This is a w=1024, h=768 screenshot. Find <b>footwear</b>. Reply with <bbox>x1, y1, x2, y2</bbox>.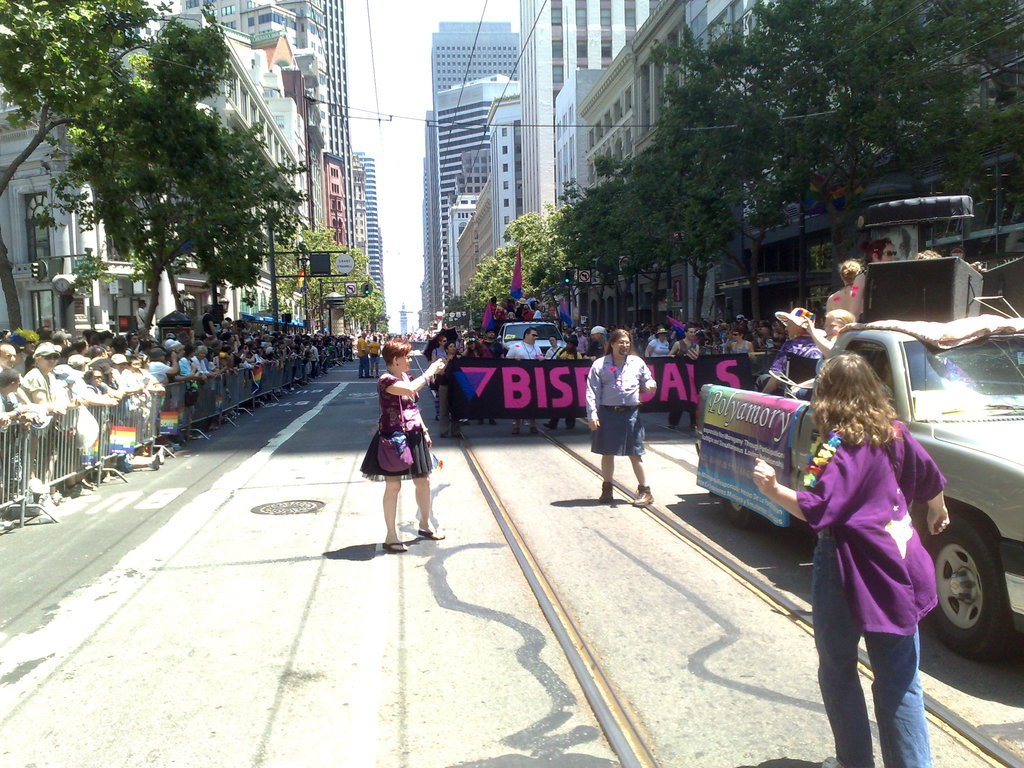
<bbox>529, 423, 540, 434</bbox>.
